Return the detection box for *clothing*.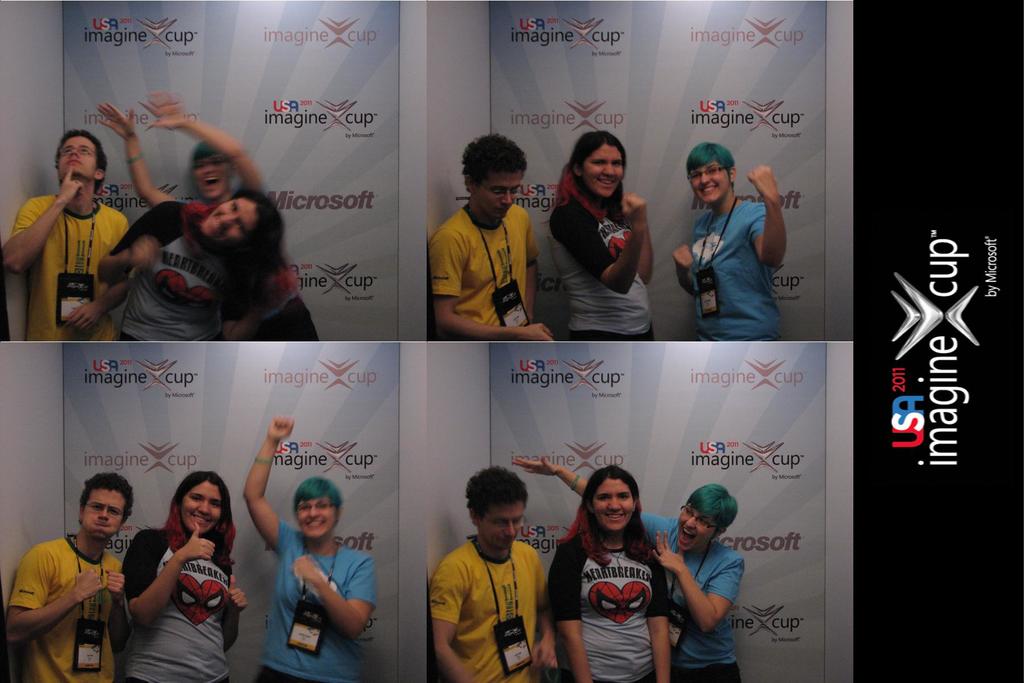
(x1=116, y1=527, x2=232, y2=682).
